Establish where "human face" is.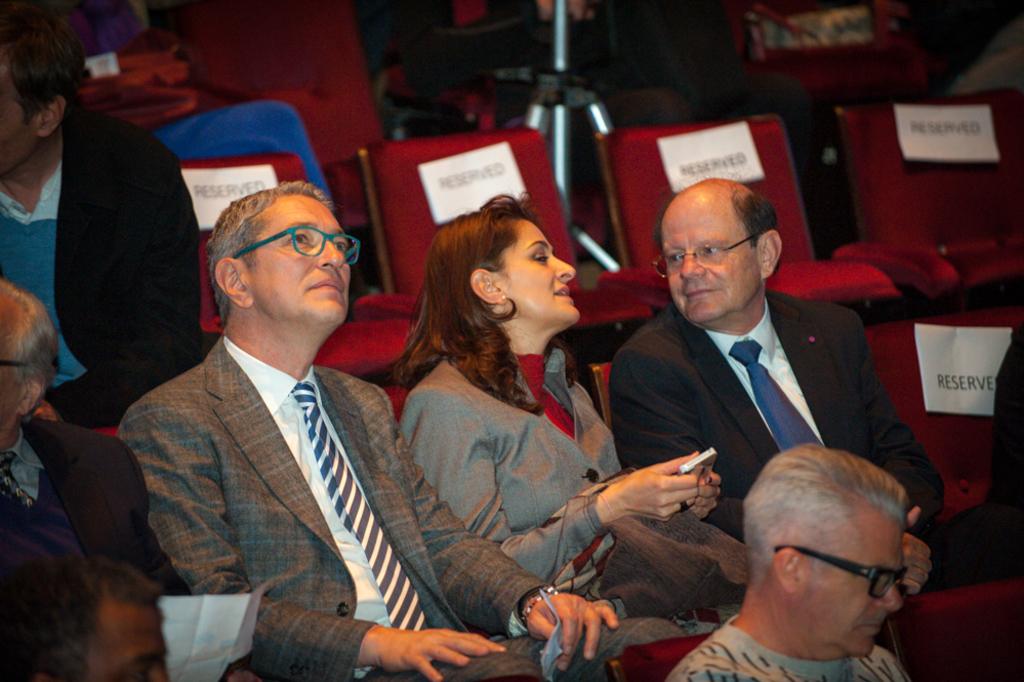
Established at region(659, 193, 759, 331).
